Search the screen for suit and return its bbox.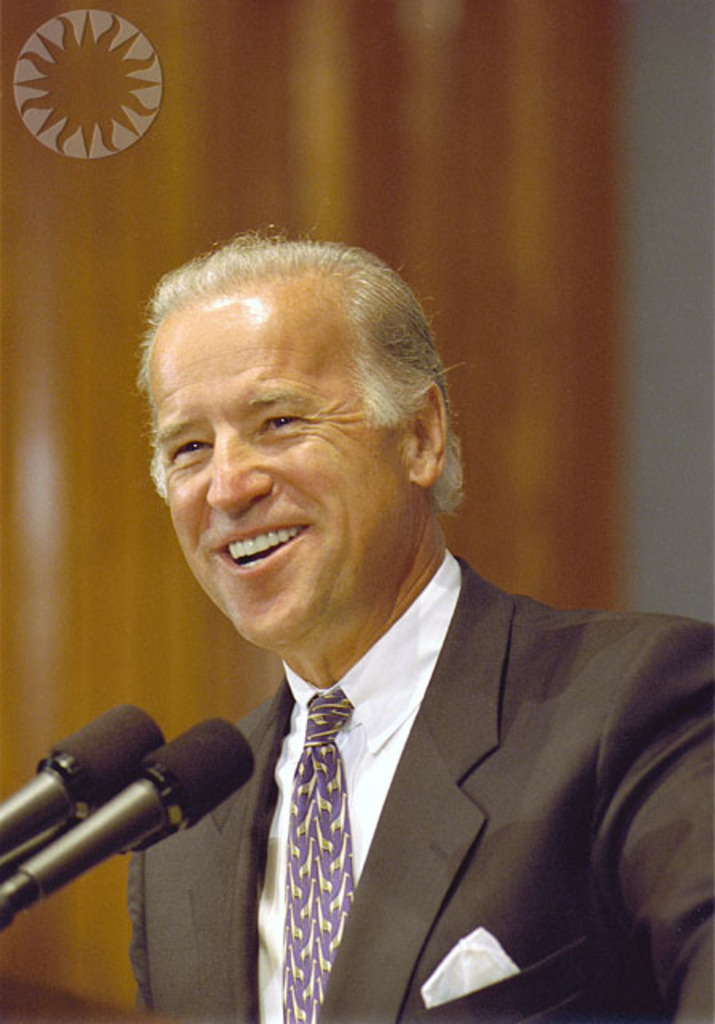
Found: detection(126, 542, 701, 1022).
